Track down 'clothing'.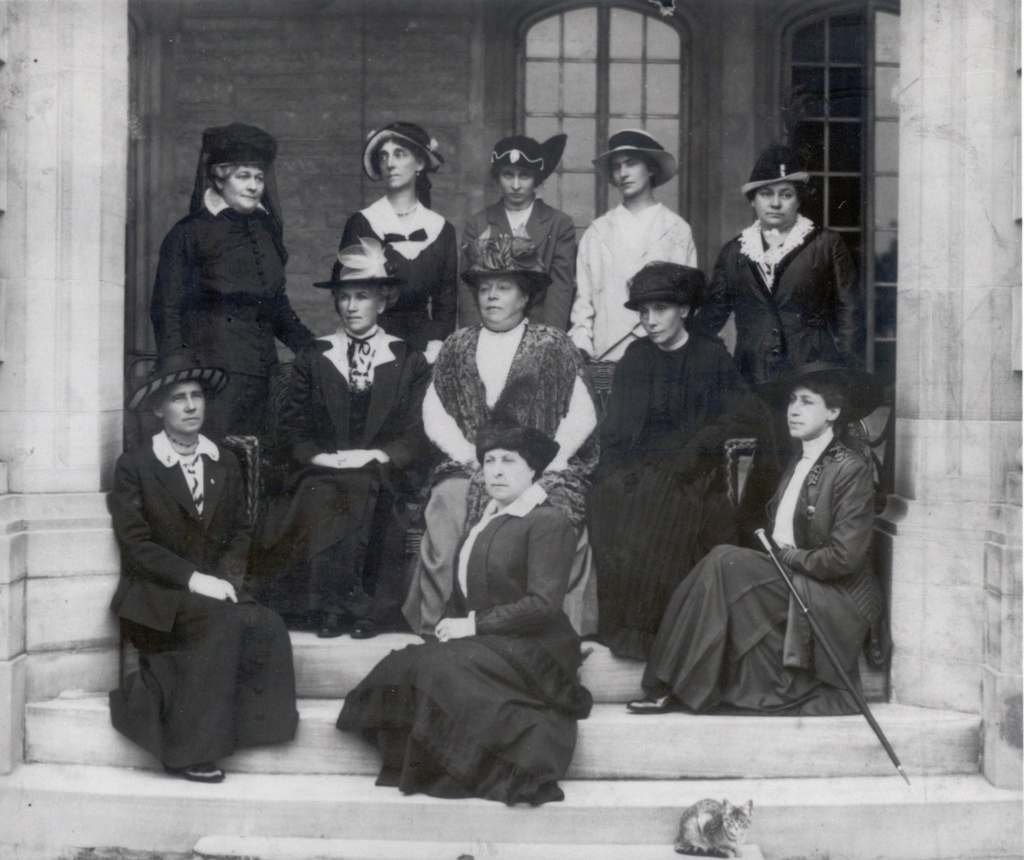
Tracked to crop(144, 182, 315, 382).
